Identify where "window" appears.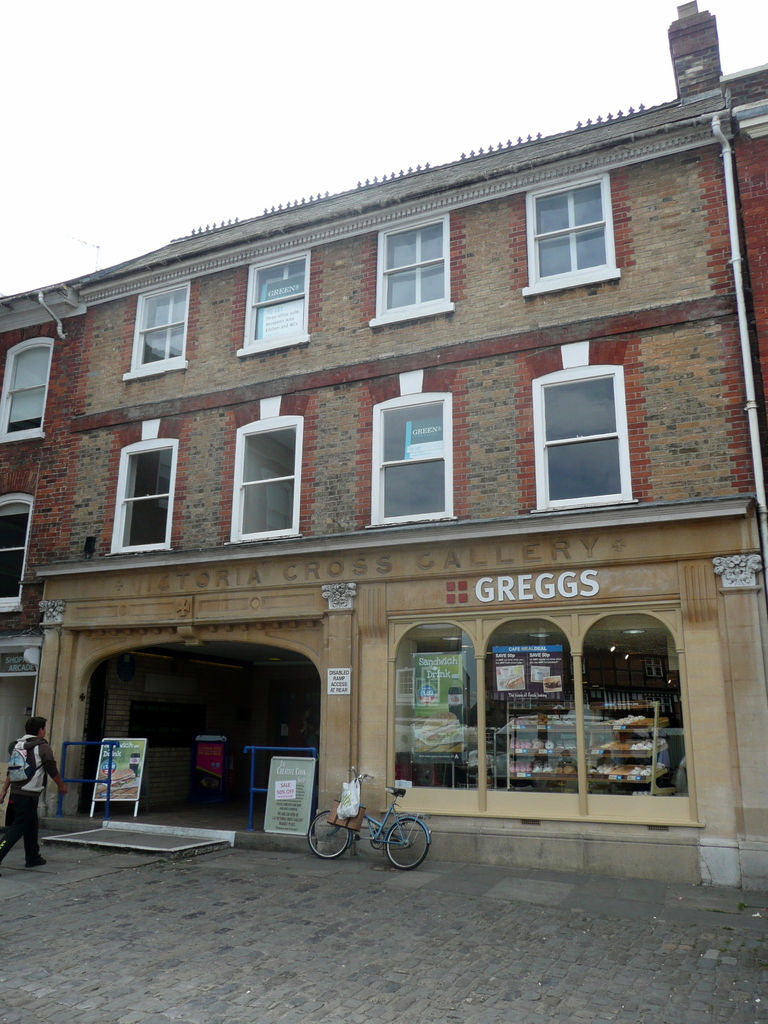
Appears at bbox(0, 493, 42, 616).
